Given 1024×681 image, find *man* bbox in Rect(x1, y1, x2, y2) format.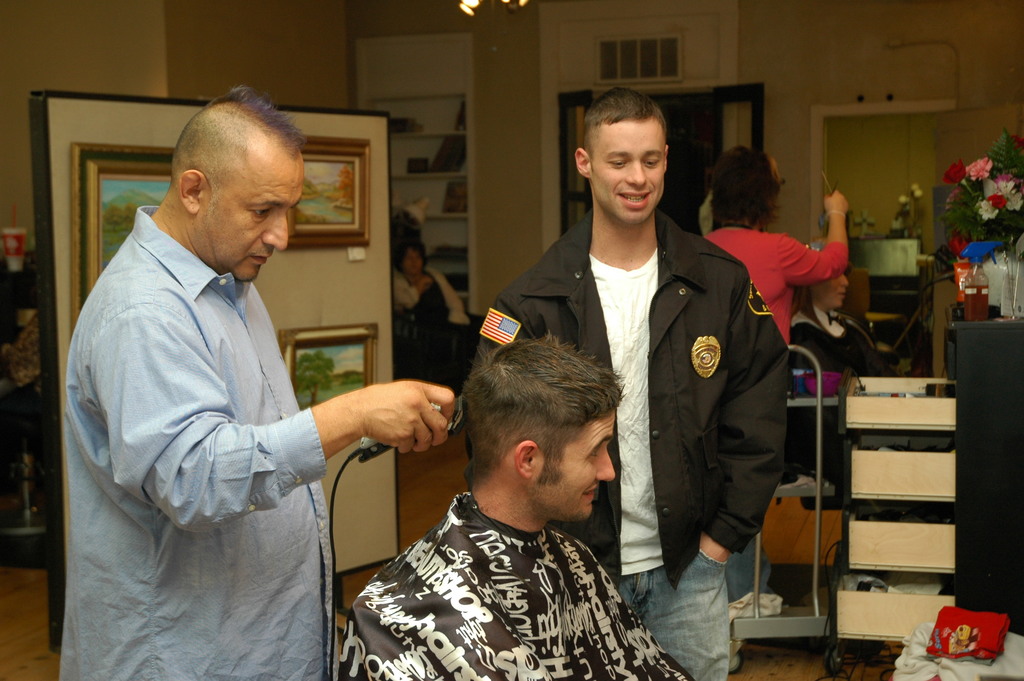
Rect(335, 332, 695, 680).
